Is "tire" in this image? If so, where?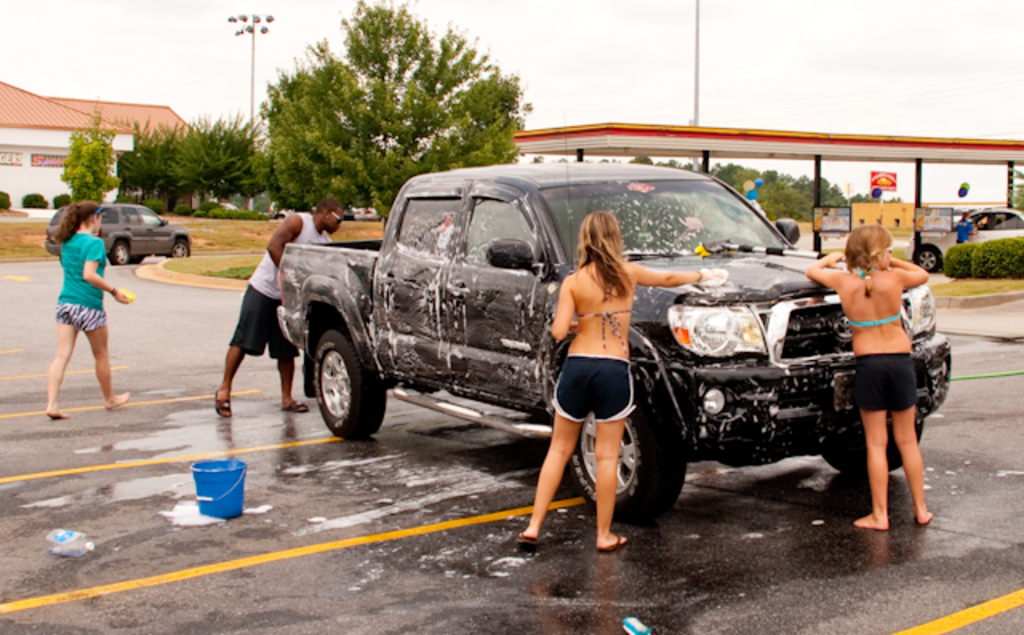
Yes, at box=[109, 245, 128, 266].
